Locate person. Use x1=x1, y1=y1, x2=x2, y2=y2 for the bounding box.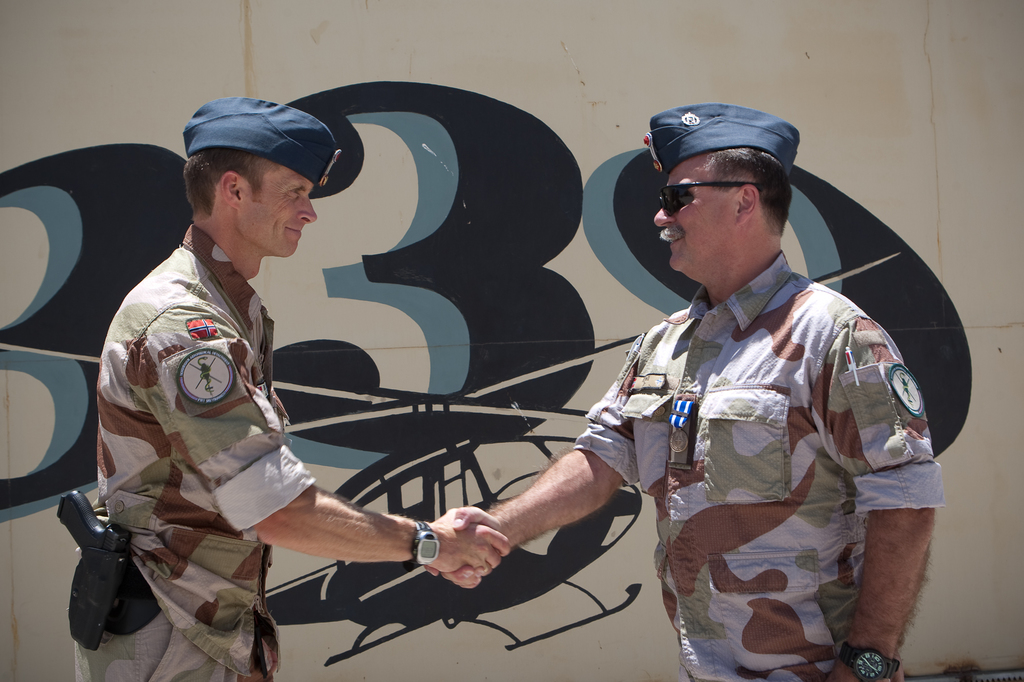
x1=423, y1=100, x2=945, y2=681.
